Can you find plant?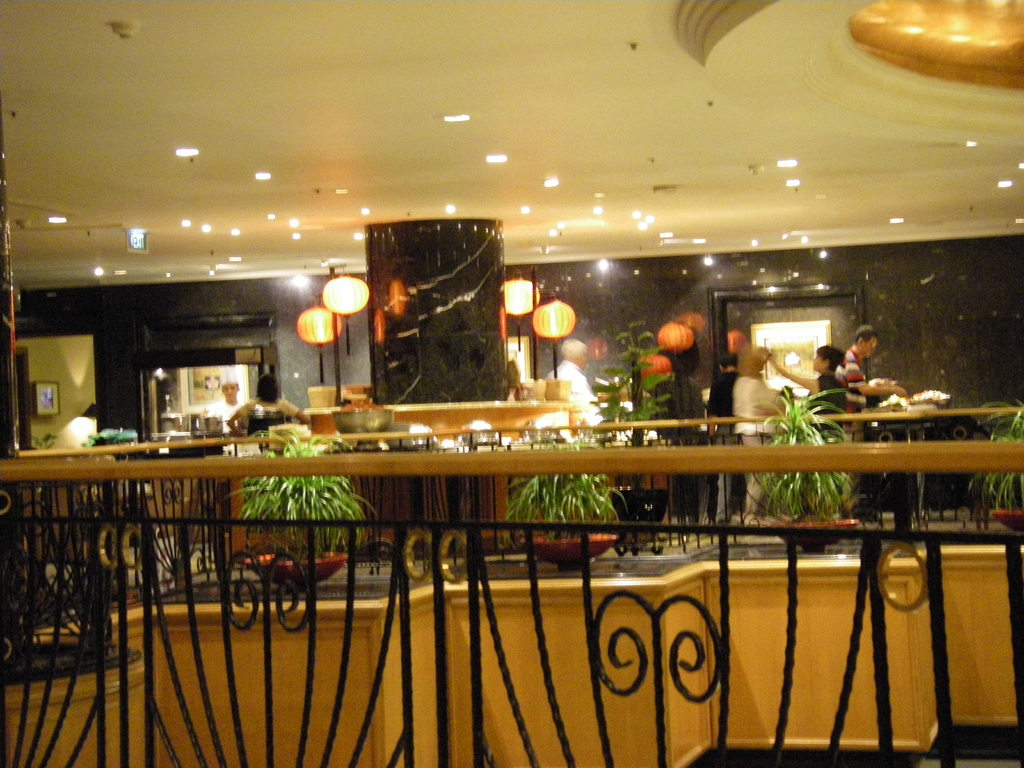
Yes, bounding box: bbox(501, 426, 620, 532).
